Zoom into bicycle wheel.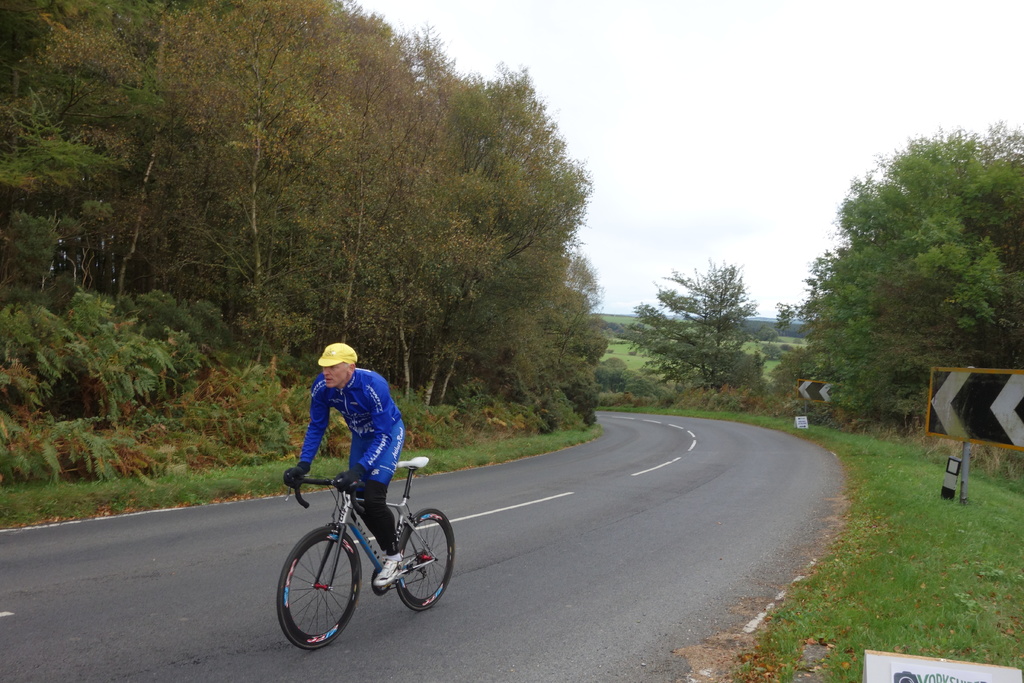
Zoom target: (x1=290, y1=534, x2=360, y2=653).
